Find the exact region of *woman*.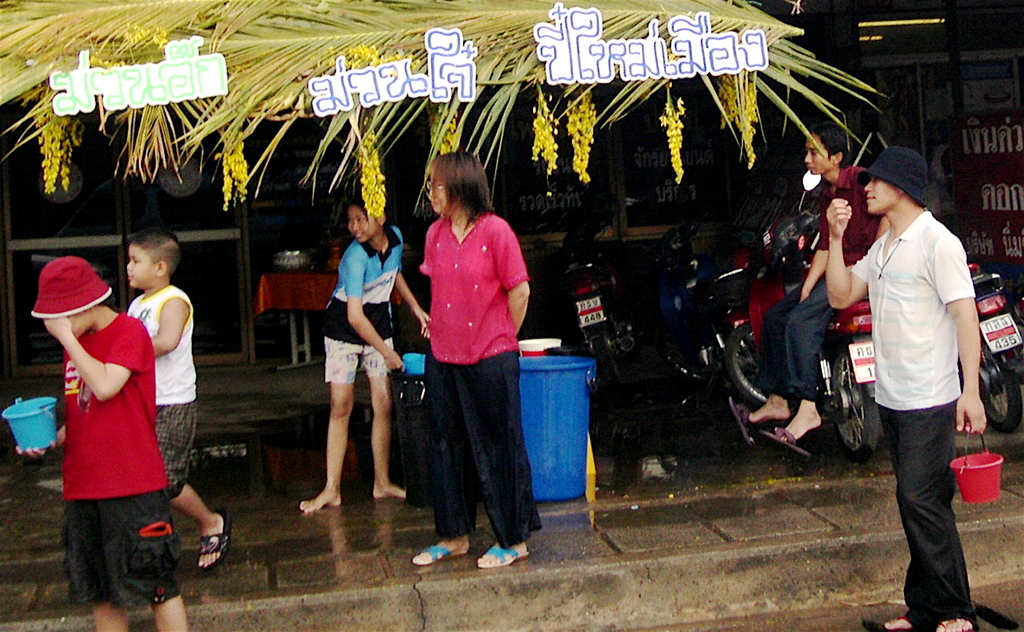
Exact region: crop(408, 147, 544, 569).
